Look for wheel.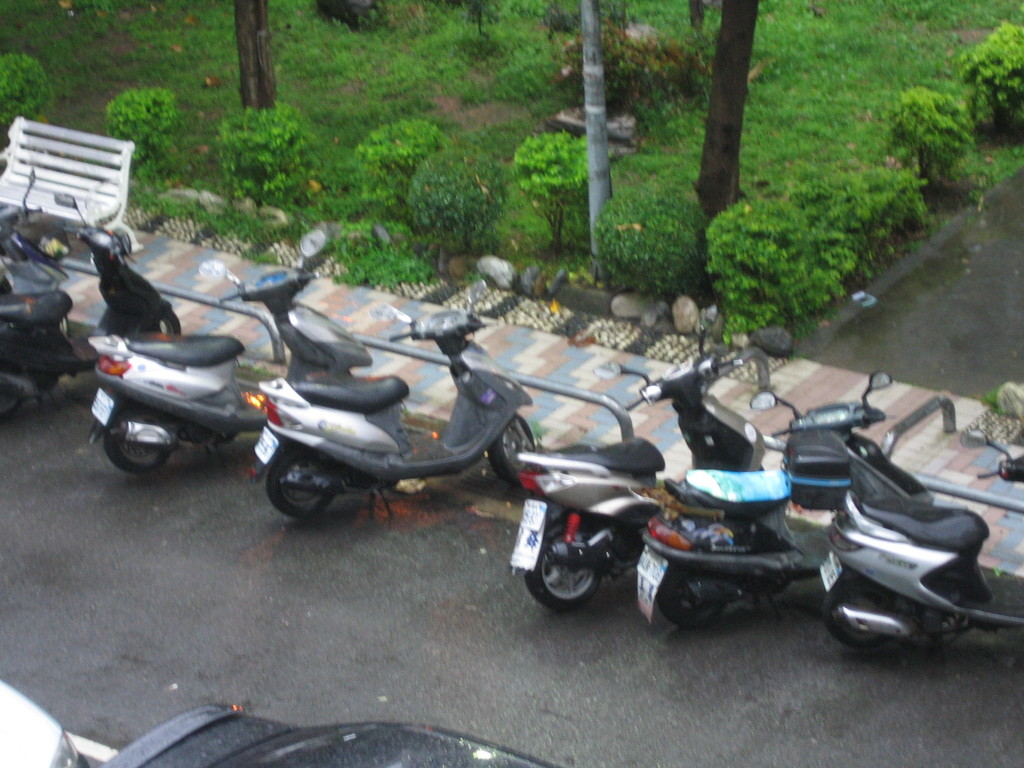
Found: l=266, t=442, r=338, b=516.
